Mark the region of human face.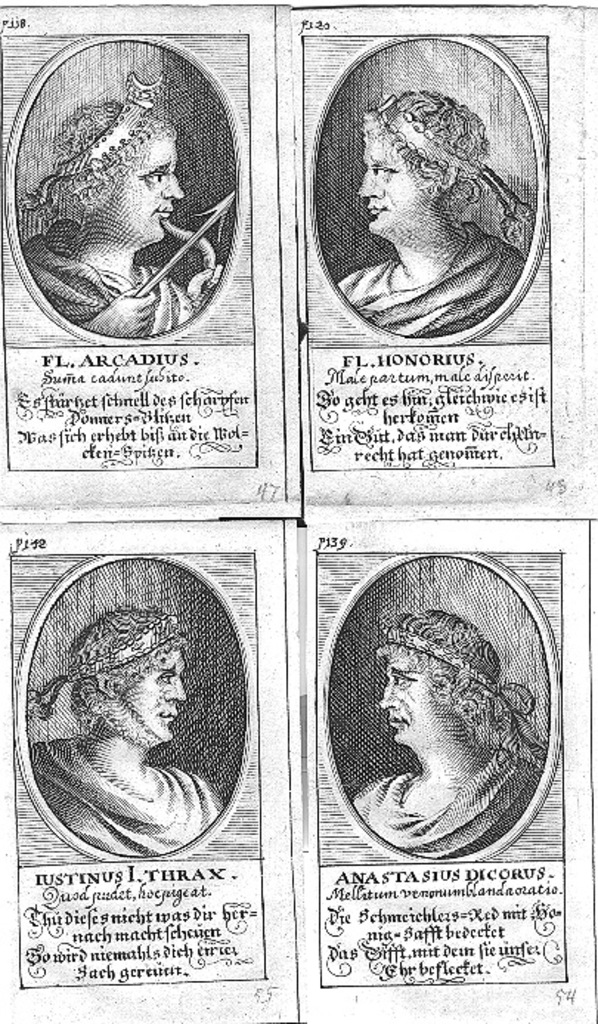
Region: (121,650,185,734).
